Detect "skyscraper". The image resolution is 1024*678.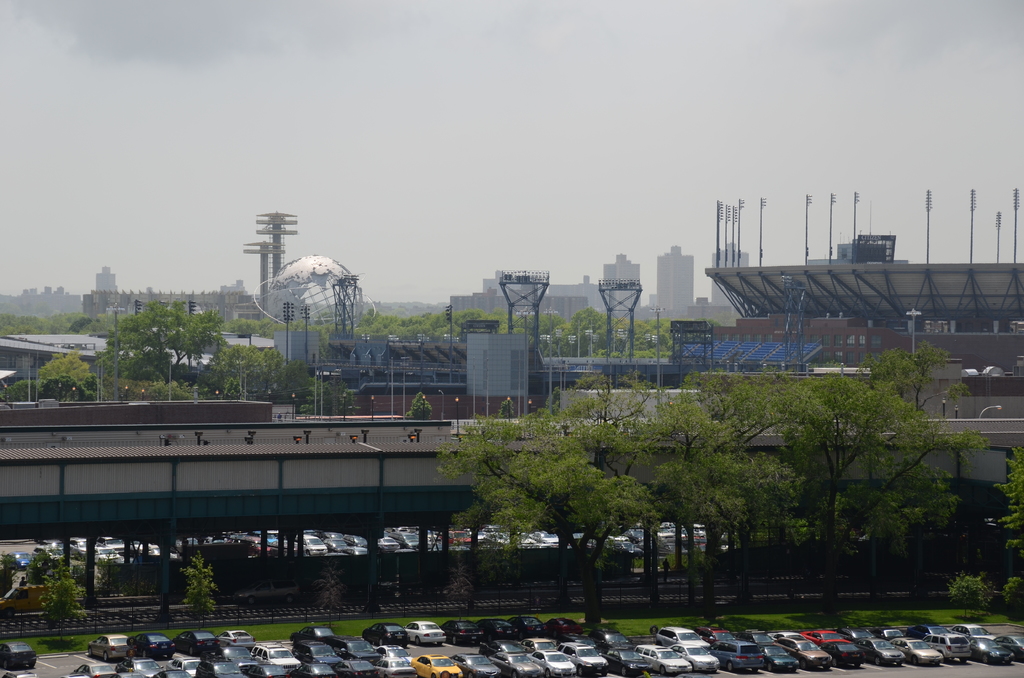
<box>652,239,692,318</box>.
